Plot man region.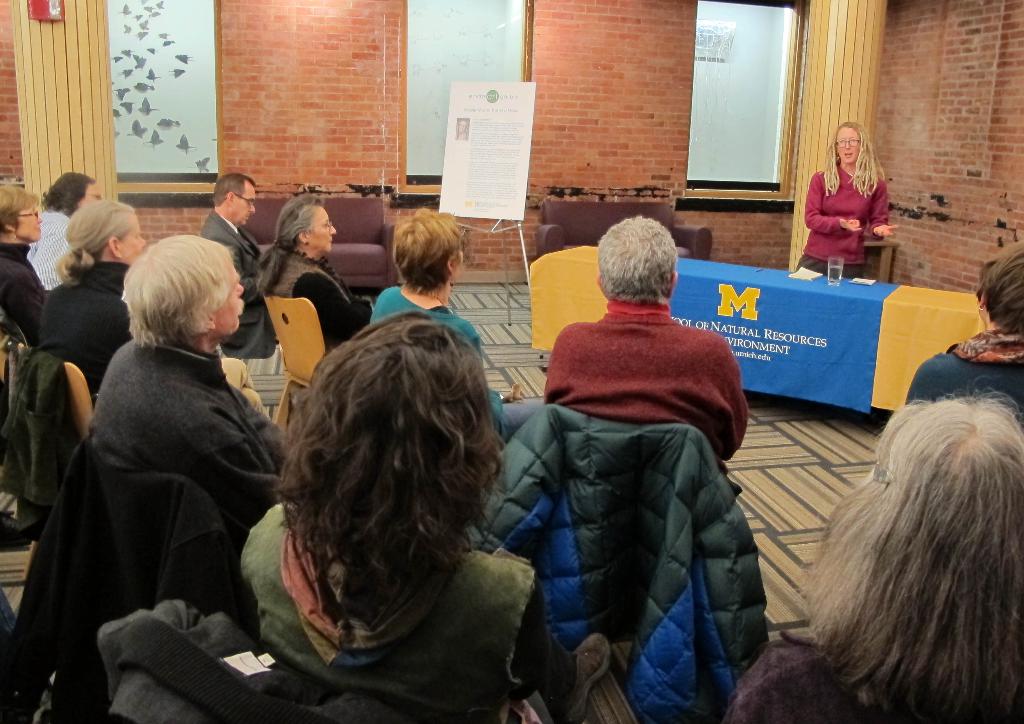
Plotted at left=98, top=237, right=288, bottom=543.
